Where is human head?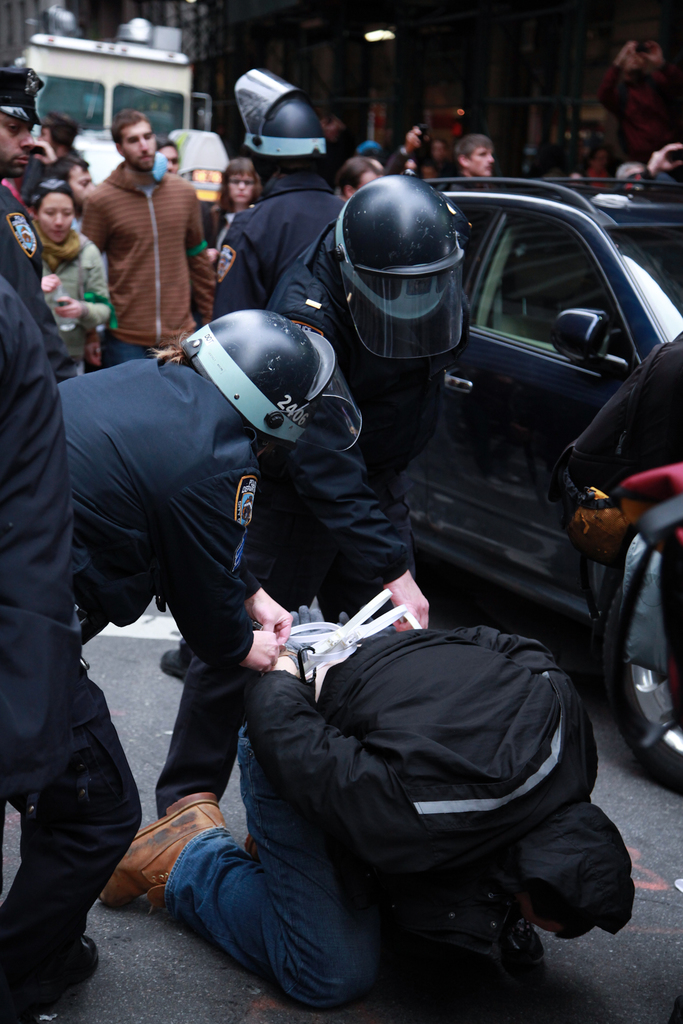
select_region(459, 138, 496, 174).
